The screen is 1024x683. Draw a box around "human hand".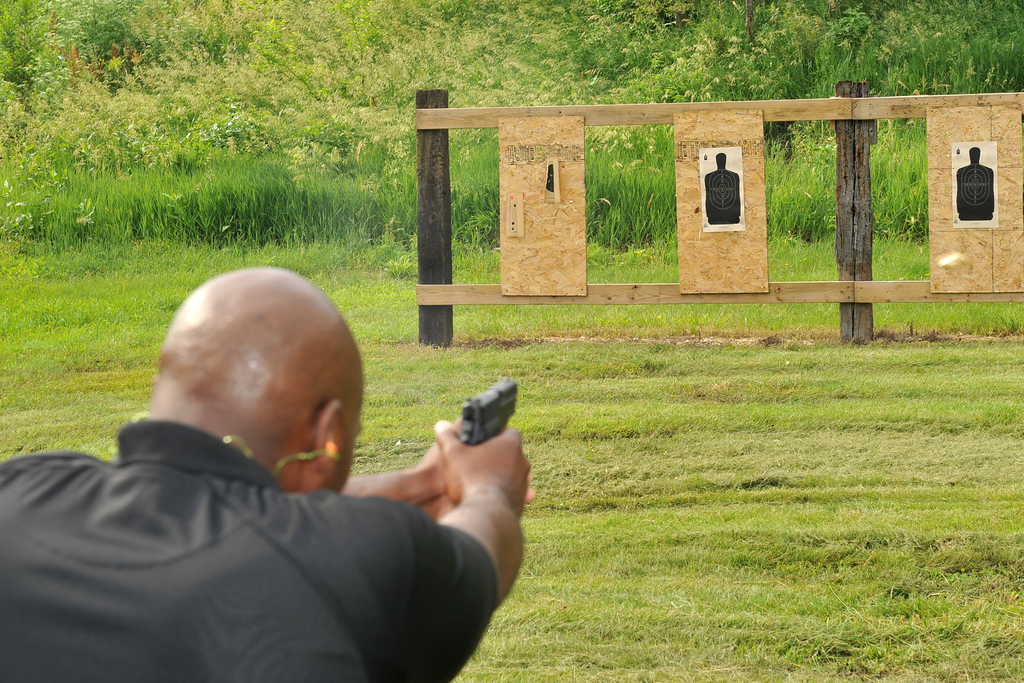
[x1=431, y1=419, x2=531, y2=504].
